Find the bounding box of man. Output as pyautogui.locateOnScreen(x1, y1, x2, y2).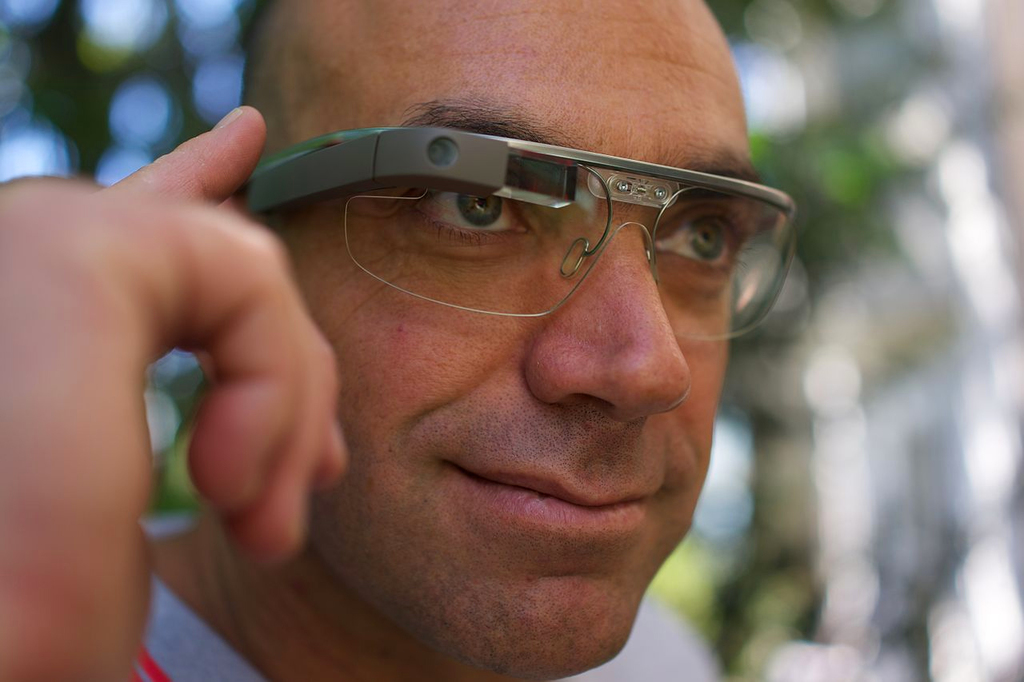
pyautogui.locateOnScreen(90, 42, 860, 681).
